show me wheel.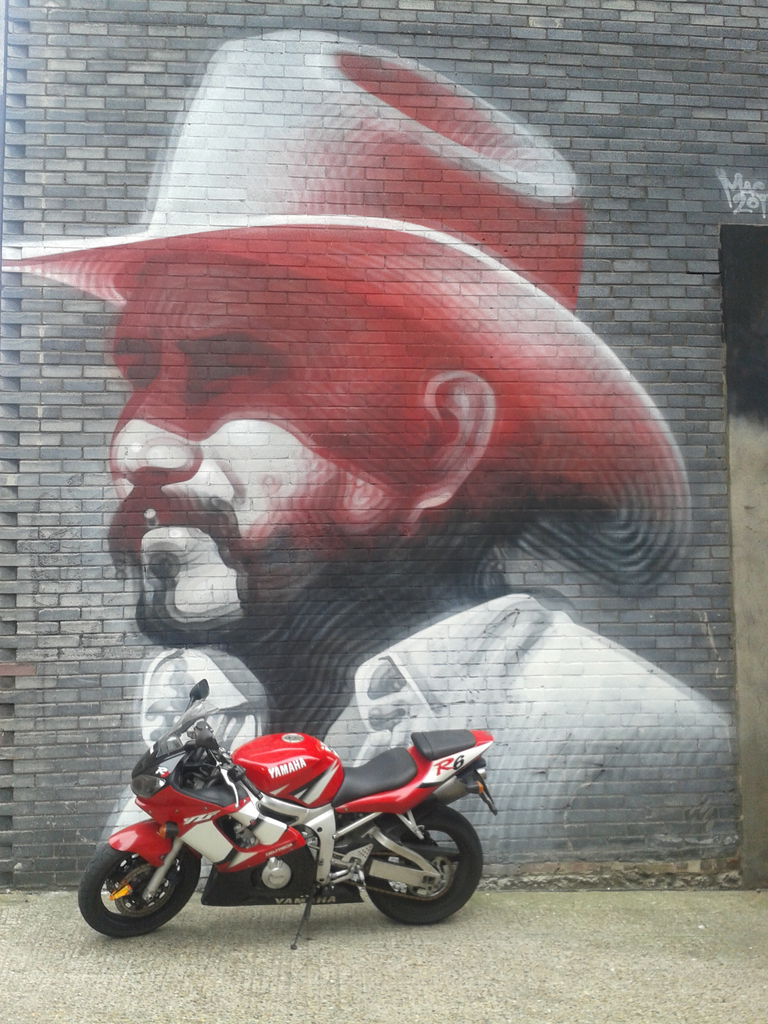
wheel is here: (365,810,487,927).
